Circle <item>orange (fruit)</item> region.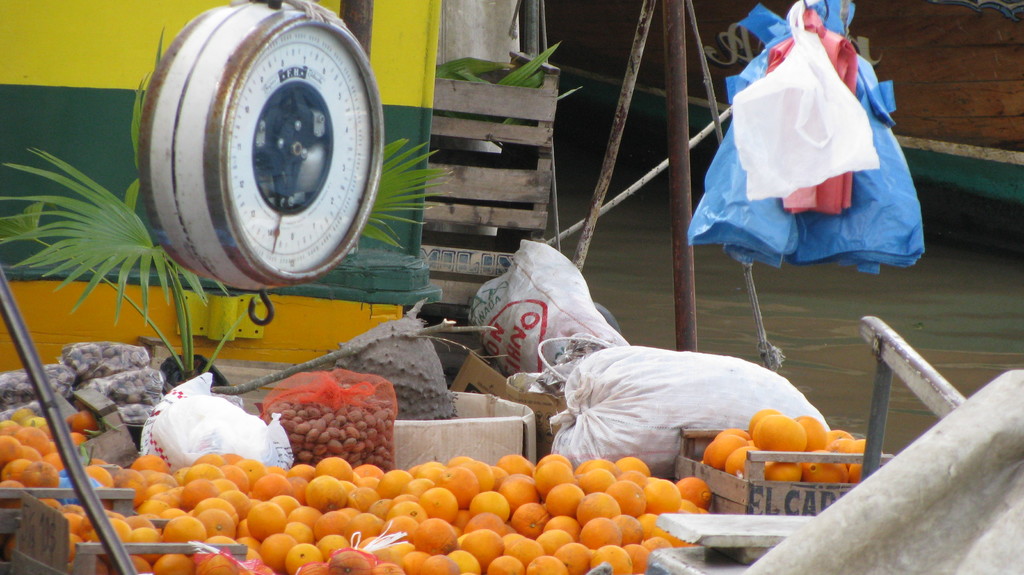
Region: (left=765, top=464, right=803, bottom=478).
